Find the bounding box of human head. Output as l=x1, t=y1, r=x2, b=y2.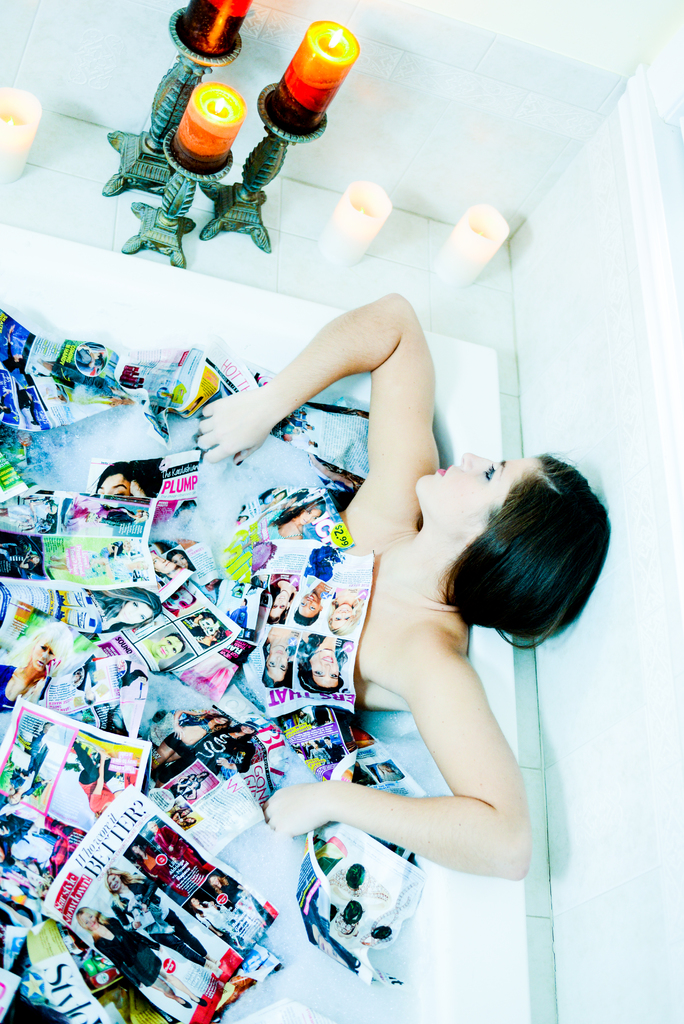
l=76, t=909, r=97, b=929.
